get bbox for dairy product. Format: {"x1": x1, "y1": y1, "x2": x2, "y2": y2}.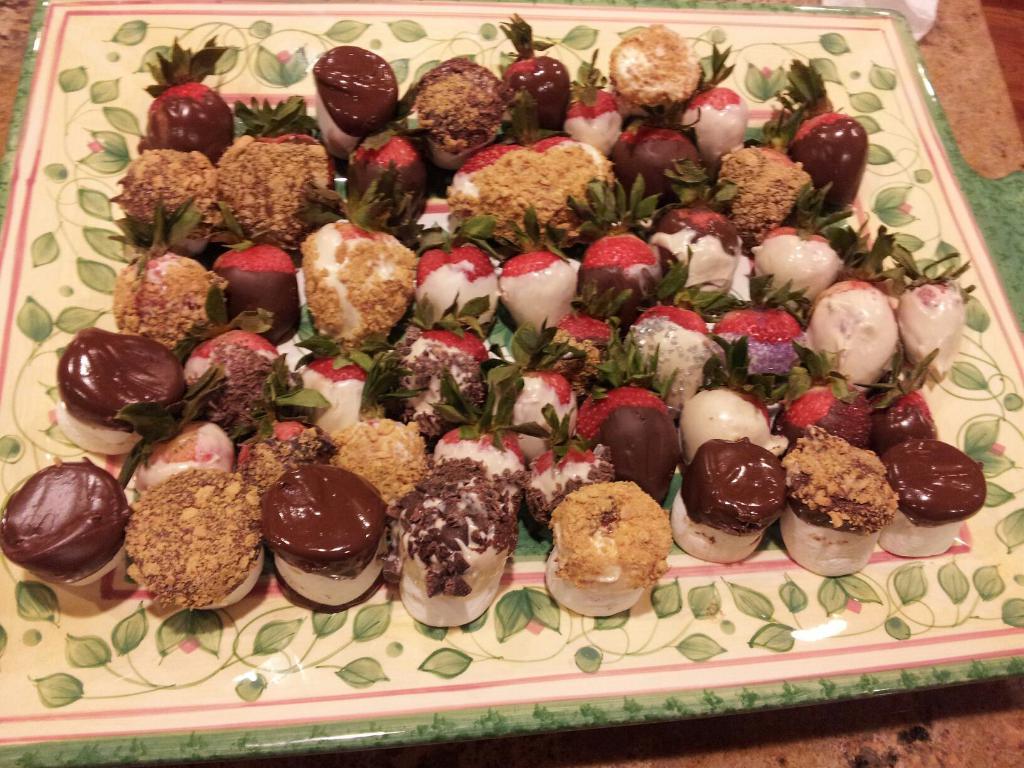
{"x1": 111, "y1": 244, "x2": 203, "y2": 338}.
